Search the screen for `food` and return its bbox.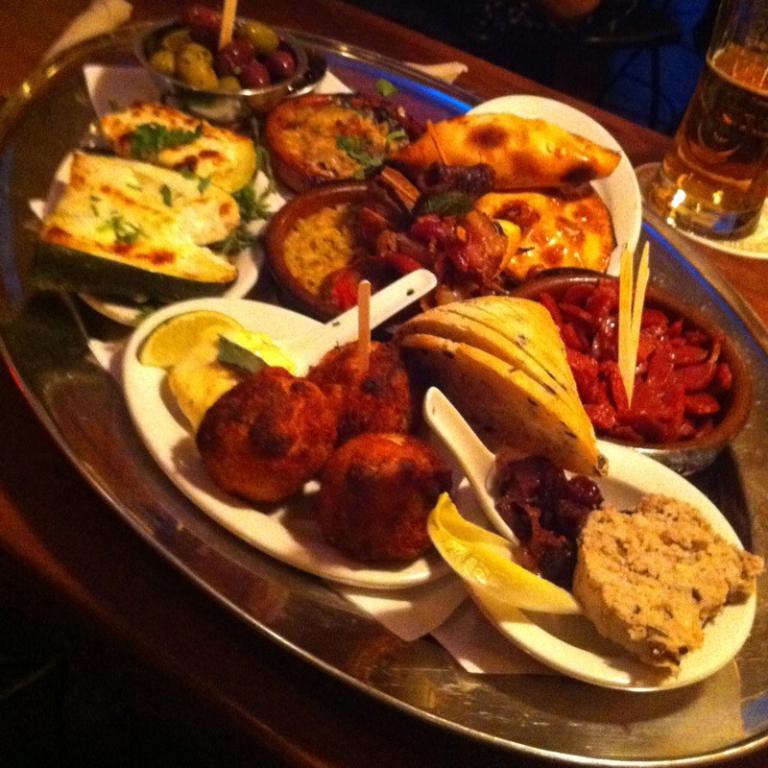
Found: rect(468, 196, 618, 284).
